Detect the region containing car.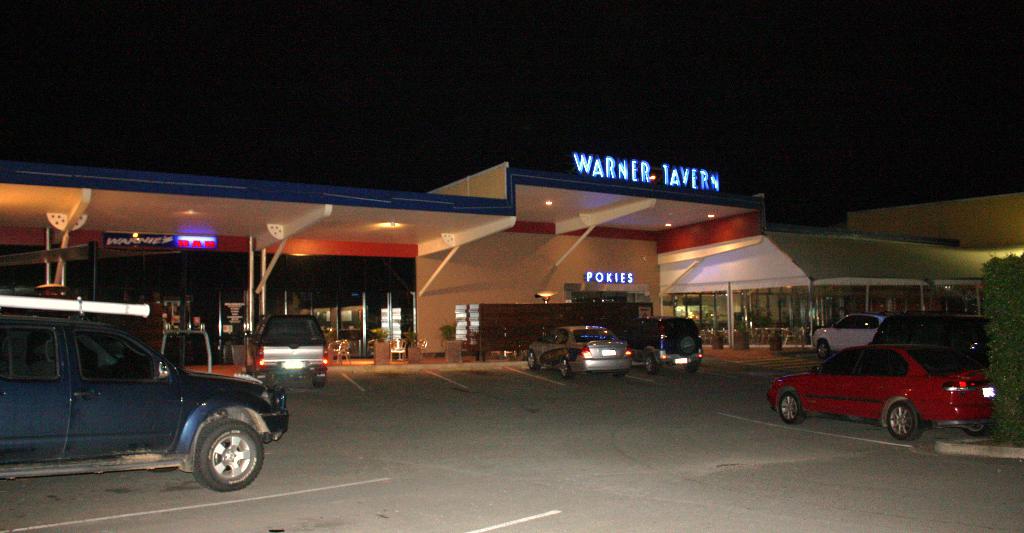
select_region(0, 314, 287, 493).
